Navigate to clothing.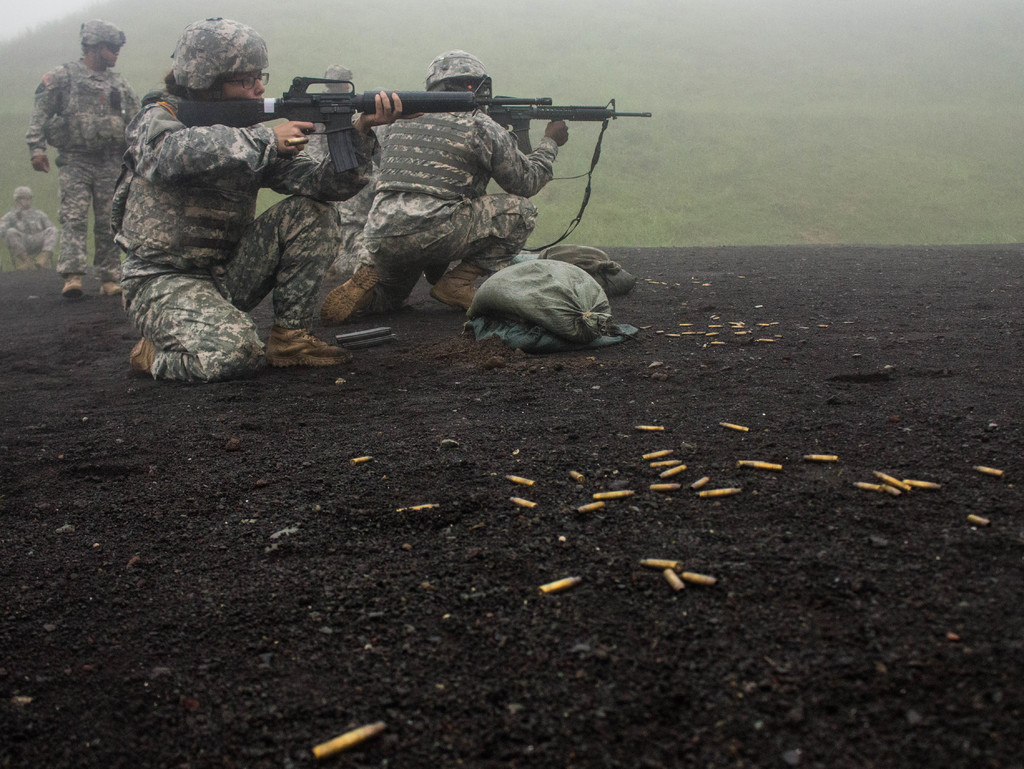
Navigation target: 288, 111, 393, 273.
